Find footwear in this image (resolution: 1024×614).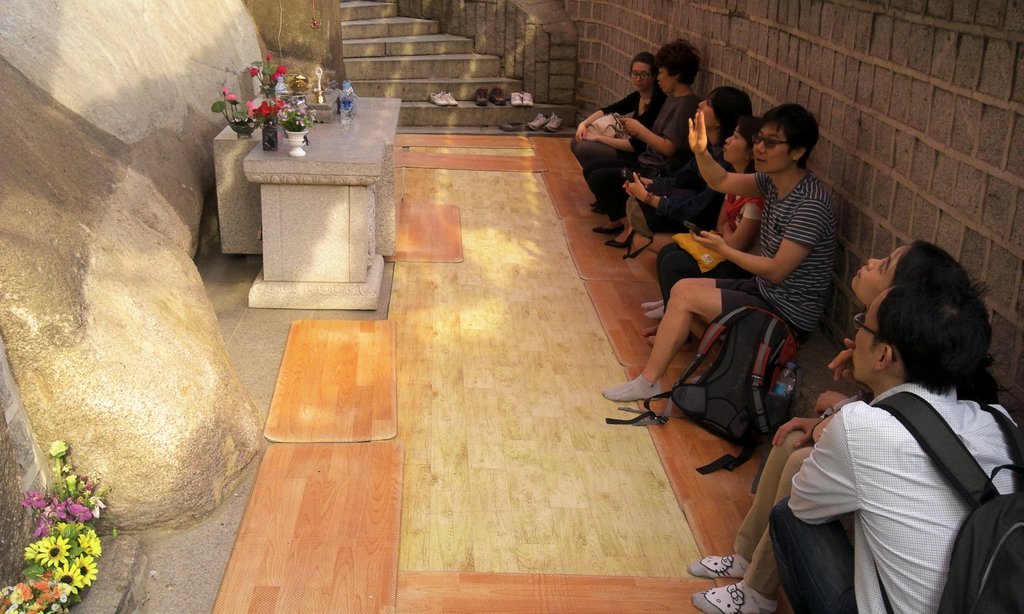
x1=586, y1=222, x2=626, y2=236.
